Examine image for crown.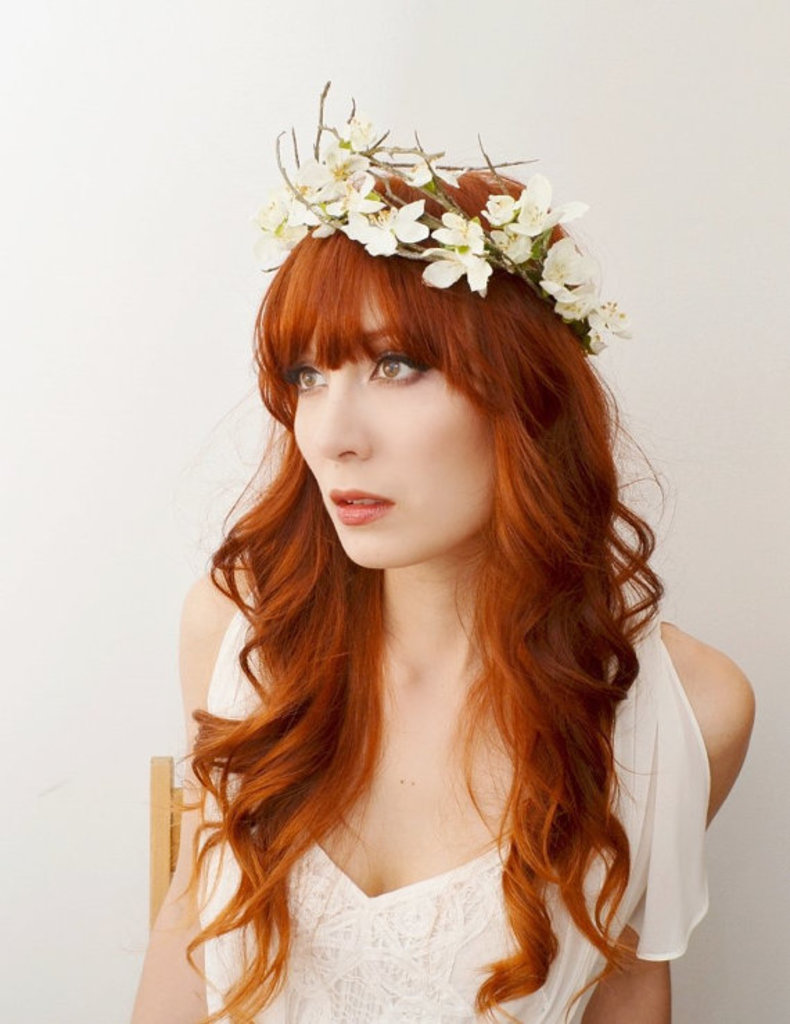
Examination result: box=[254, 72, 643, 360].
